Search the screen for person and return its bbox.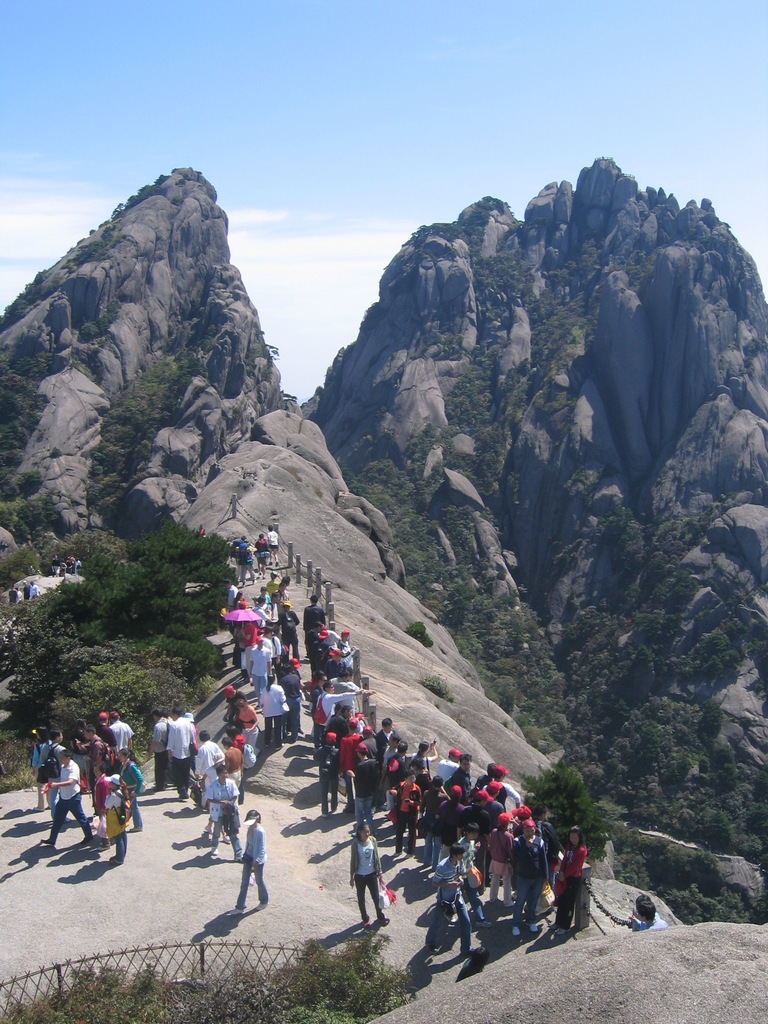
Found: (349,819,395,931).
